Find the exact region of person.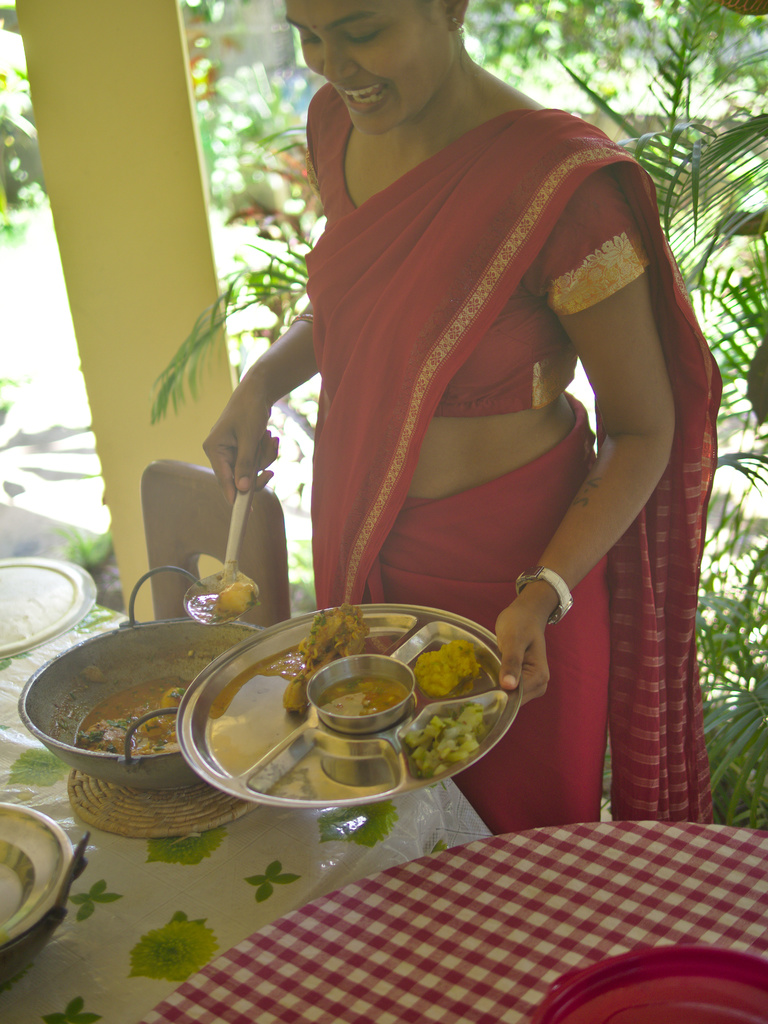
Exact region: Rect(205, 0, 698, 823).
